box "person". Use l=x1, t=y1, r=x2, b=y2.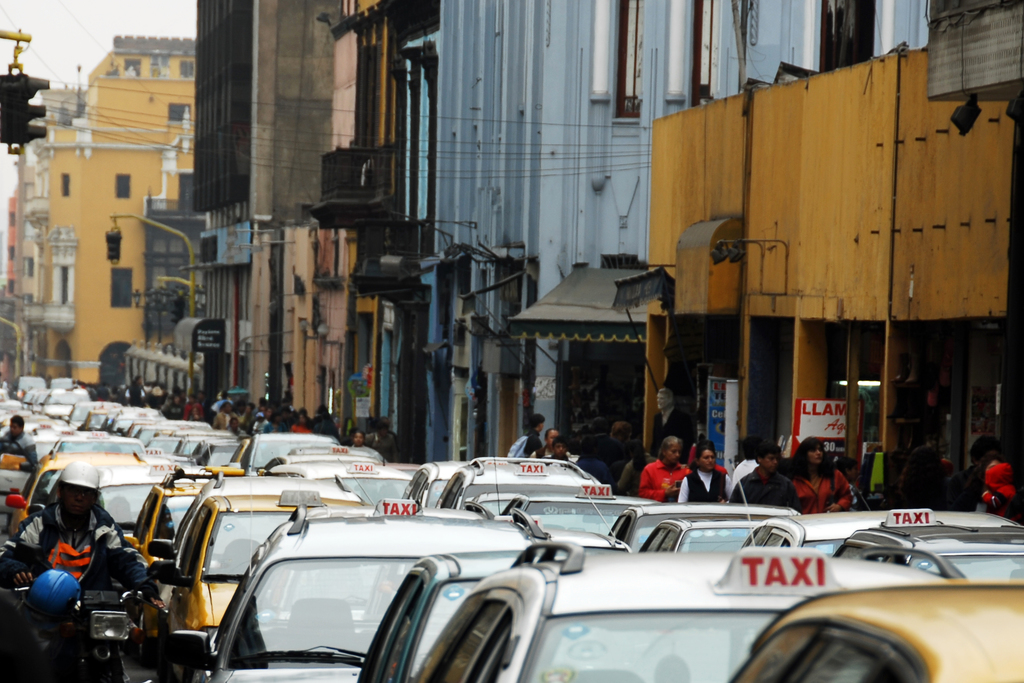
l=536, t=430, r=559, b=454.
